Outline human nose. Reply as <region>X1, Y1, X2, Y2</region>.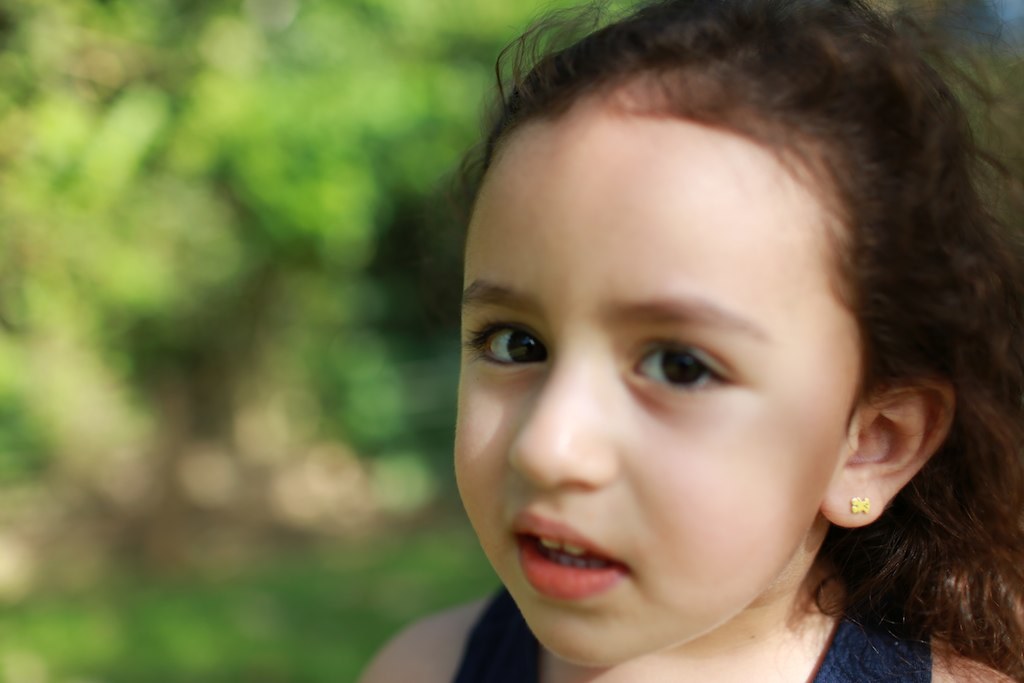
<region>504, 353, 613, 490</region>.
